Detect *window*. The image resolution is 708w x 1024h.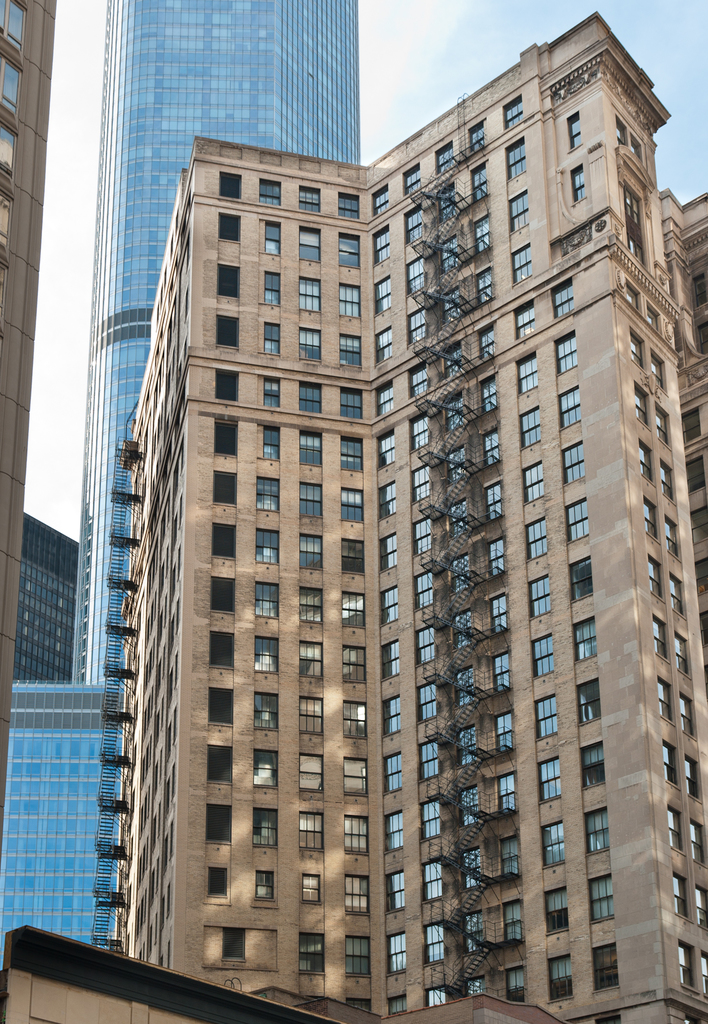
l=208, t=805, r=231, b=851.
